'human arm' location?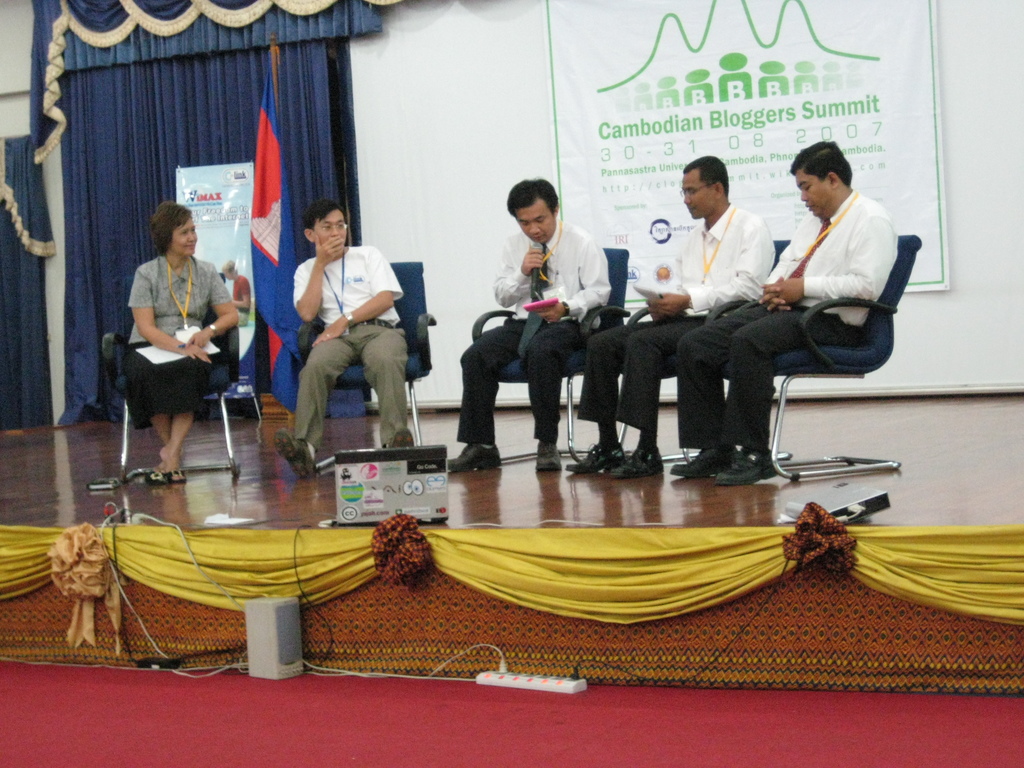
{"left": 651, "top": 213, "right": 776, "bottom": 323}
